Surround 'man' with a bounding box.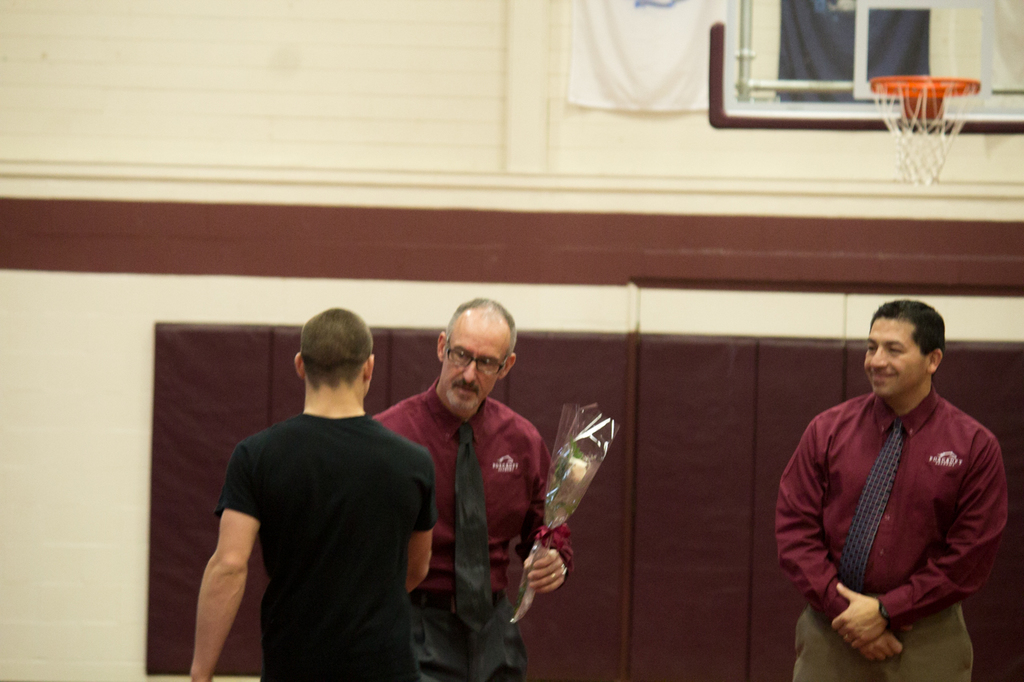
bbox=(182, 320, 451, 681).
